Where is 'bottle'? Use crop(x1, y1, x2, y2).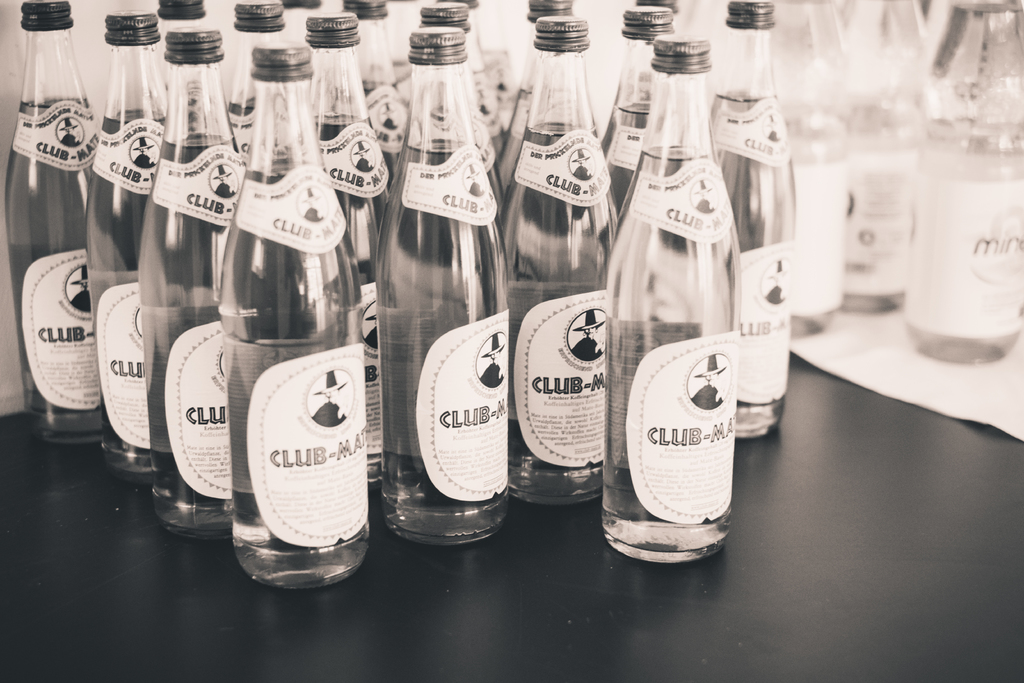
crop(134, 25, 247, 534).
